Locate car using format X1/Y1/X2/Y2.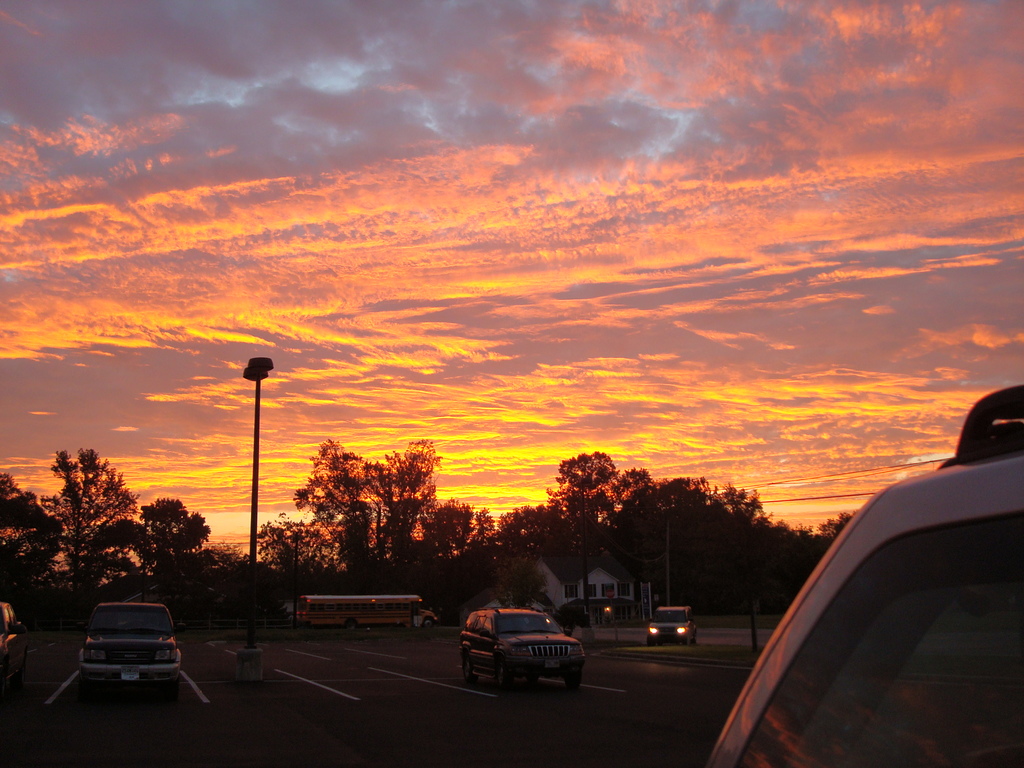
0/593/29/687.
